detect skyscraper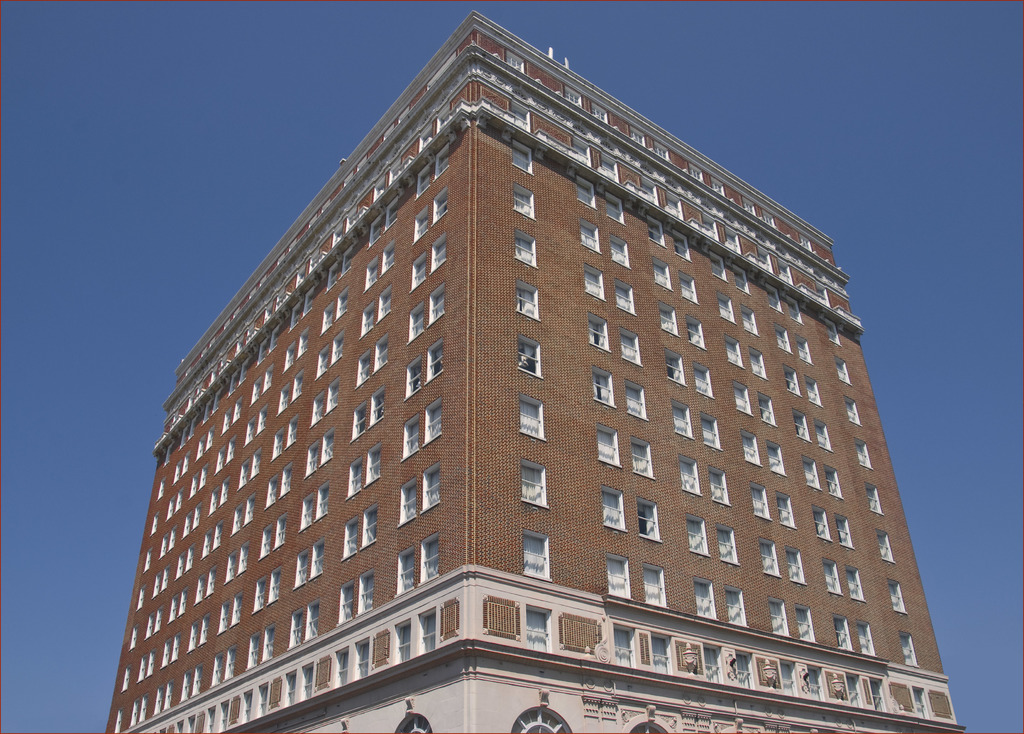
(x1=102, y1=8, x2=965, y2=730)
